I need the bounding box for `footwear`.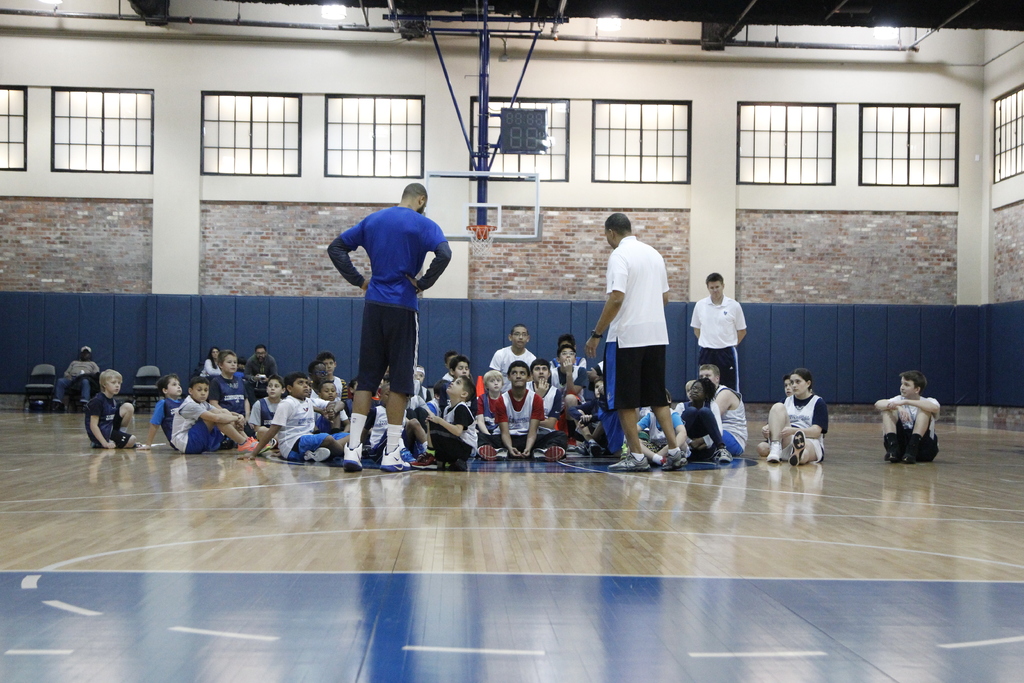
Here it is: [left=303, top=445, right=333, bottom=463].
